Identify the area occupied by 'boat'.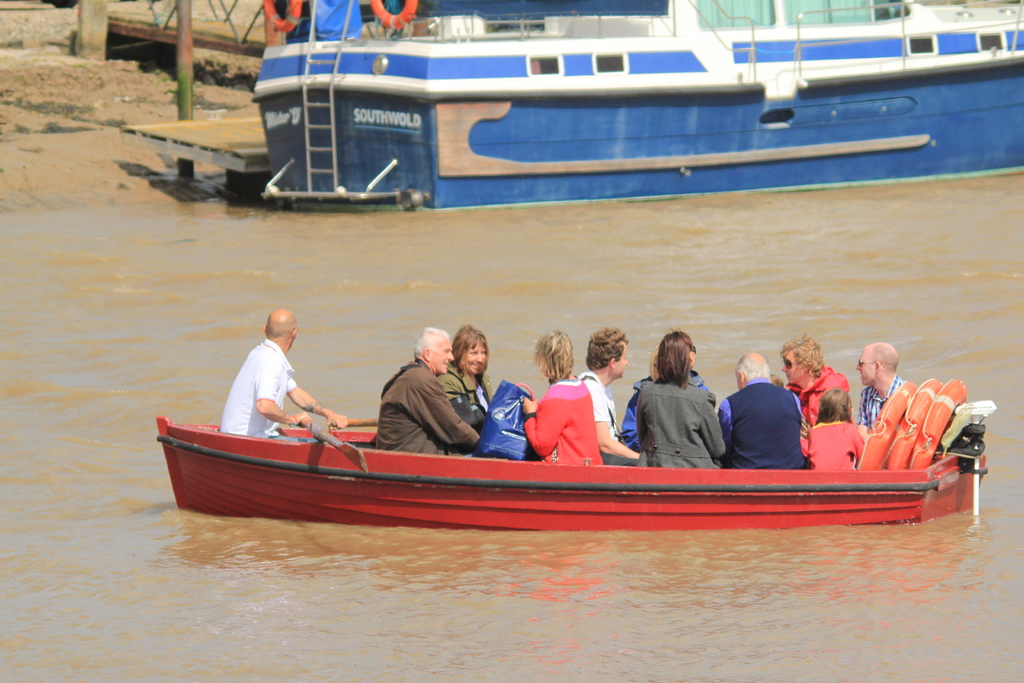
Area: 212, 0, 1023, 215.
